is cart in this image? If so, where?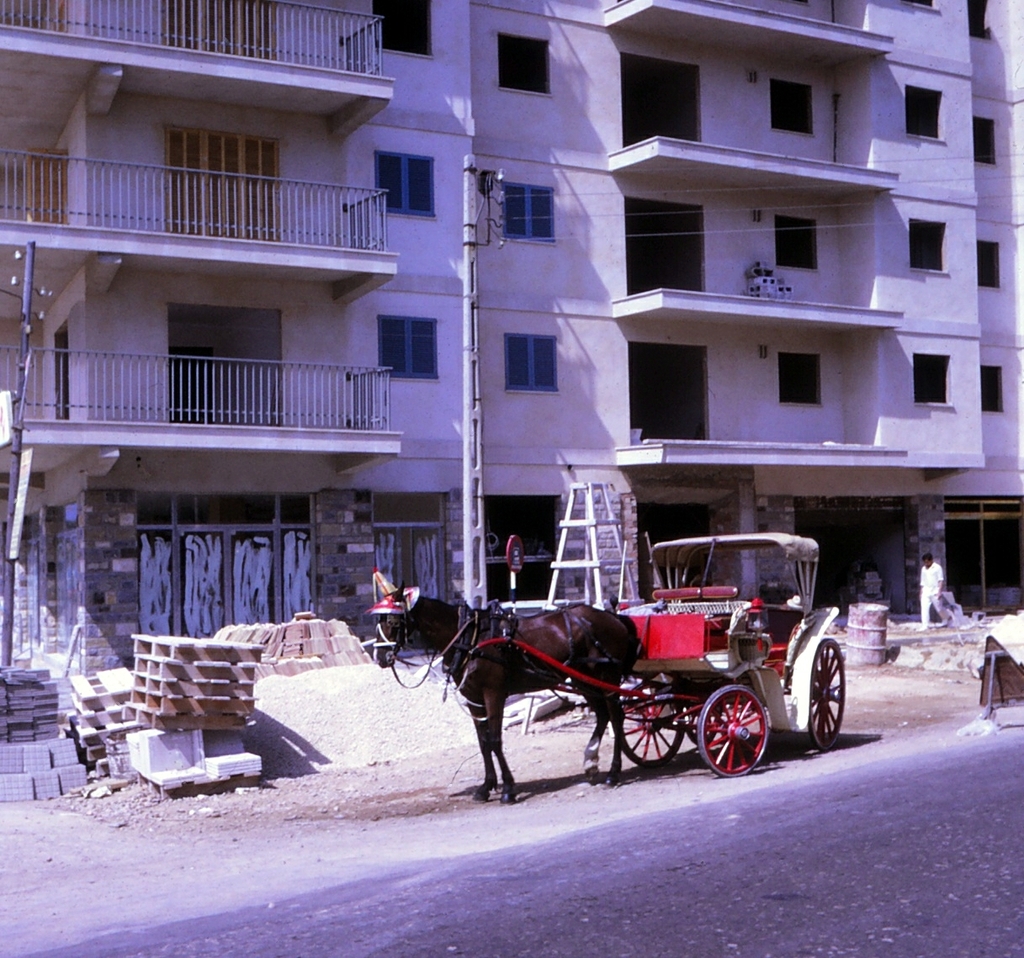
Yes, at [448, 530, 847, 782].
